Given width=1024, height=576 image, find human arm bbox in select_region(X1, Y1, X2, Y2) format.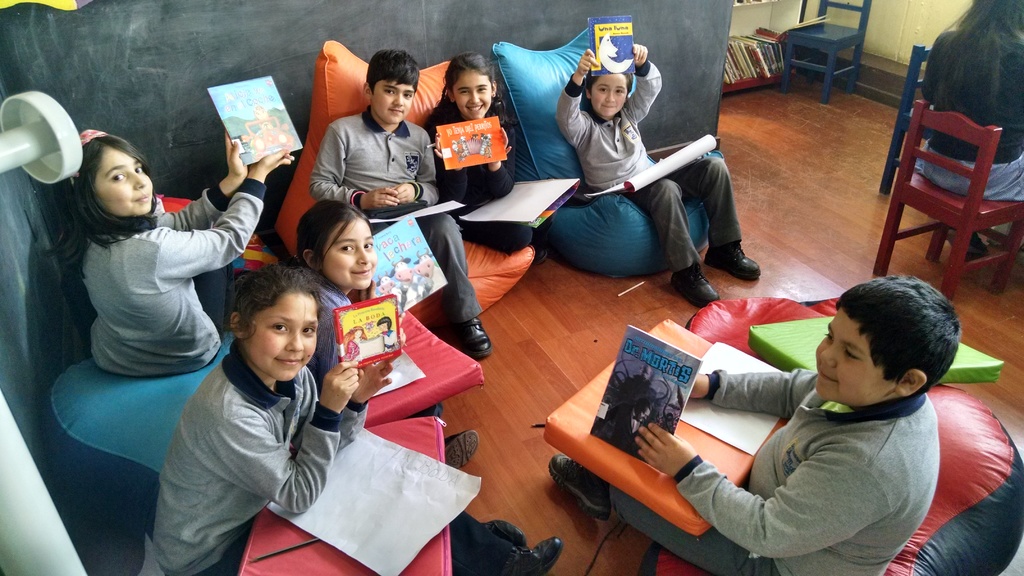
select_region(305, 124, 401, 212).
